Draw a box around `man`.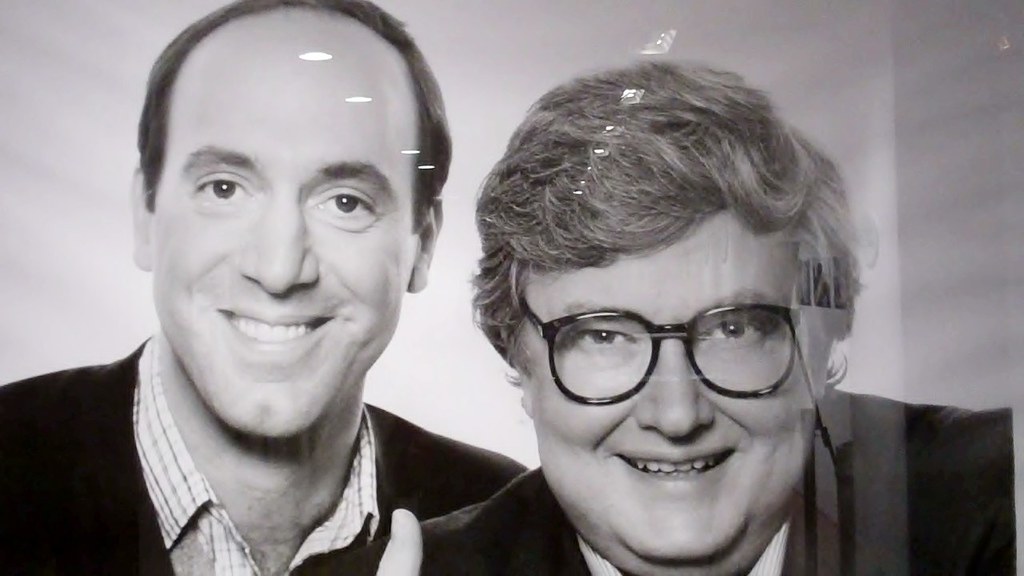
[3,0,551,575].
